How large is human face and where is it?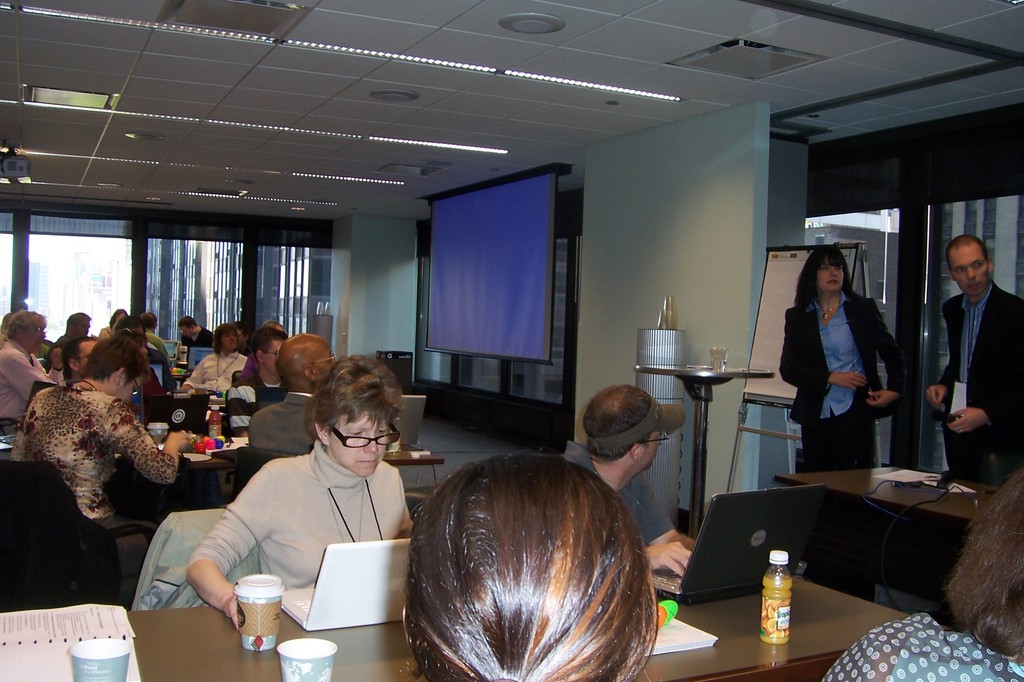
Bounding box: 18,325,43,351.
